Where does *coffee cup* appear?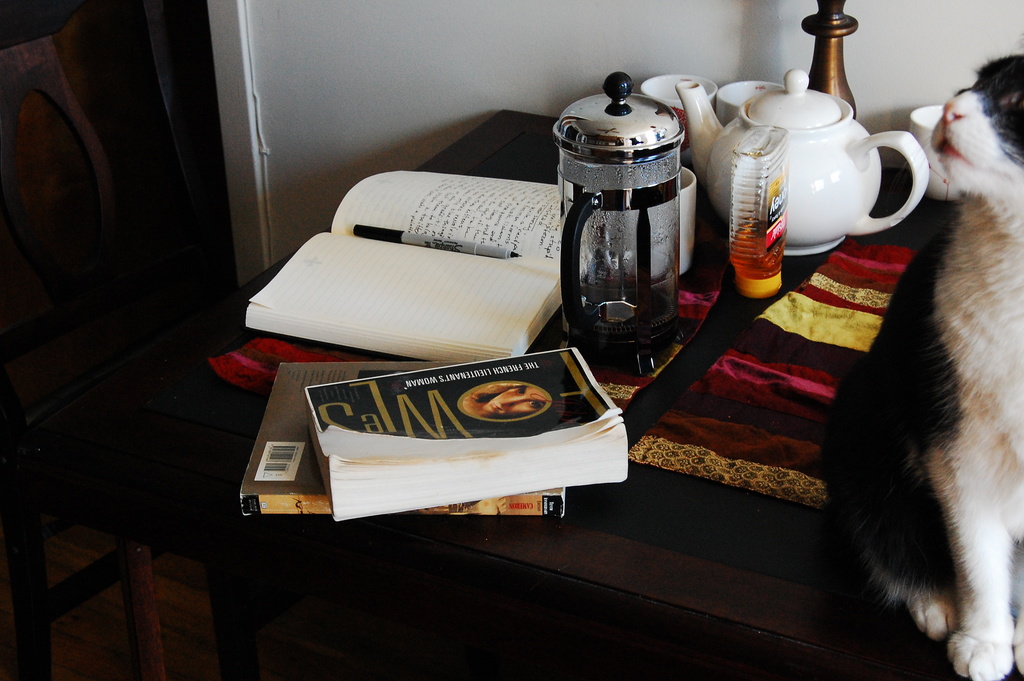
Appears at {"left": 714, "top": 78, "right": 781, "bottom": 129}.
